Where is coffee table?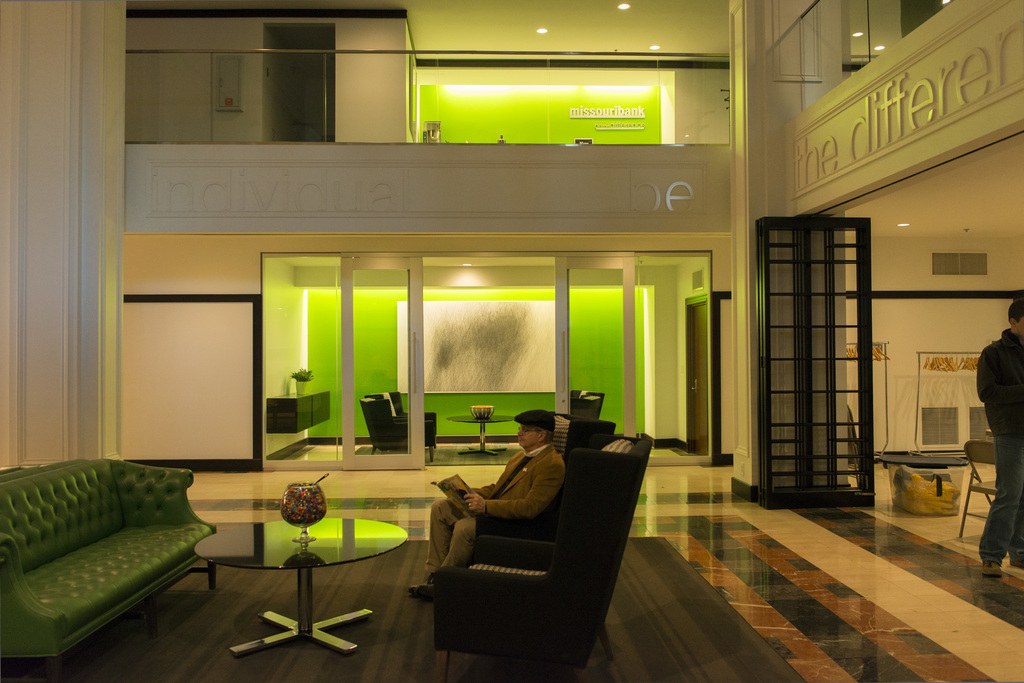
bbox=(447, 413, 516, 463).
